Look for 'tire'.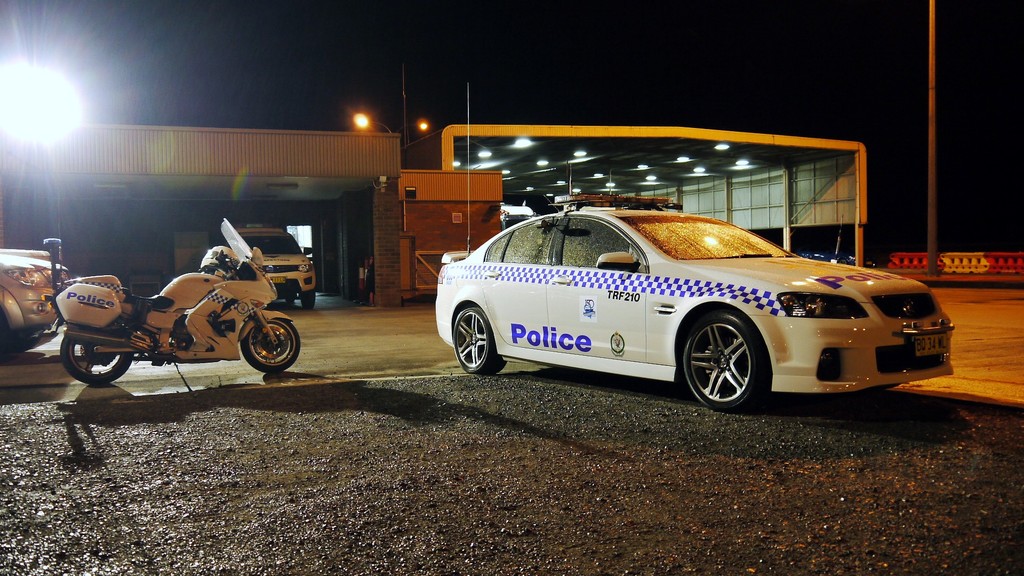
Found: <box>301,288,316,309</box>.
